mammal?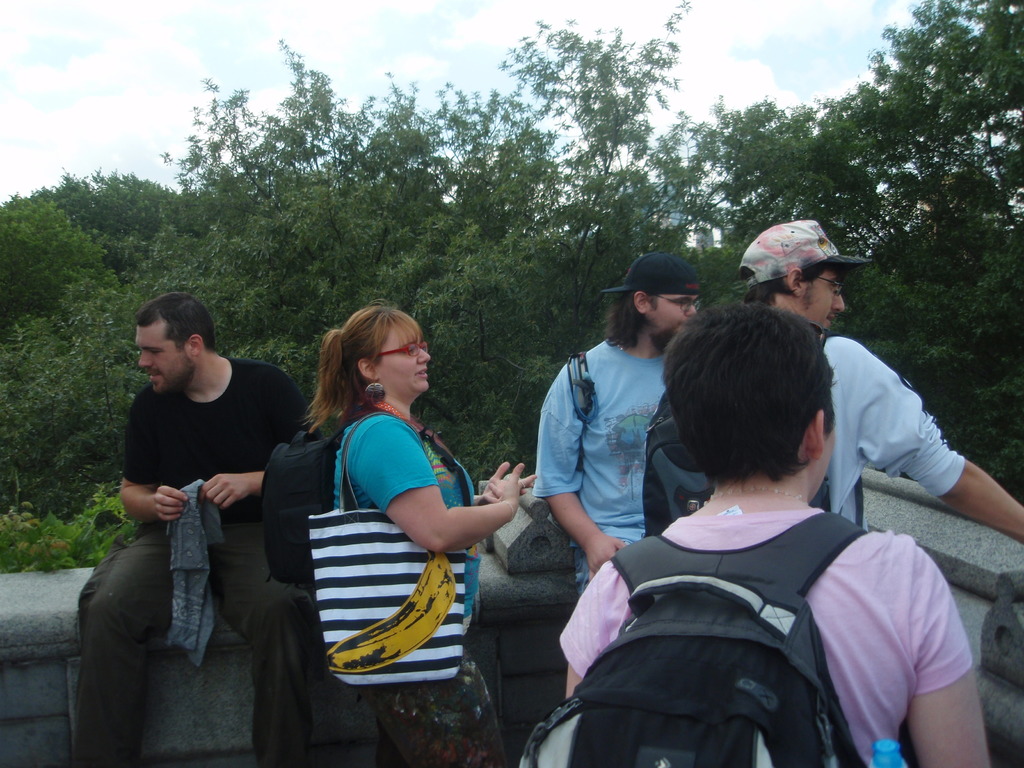
locate(550, 323, 998, 756)
